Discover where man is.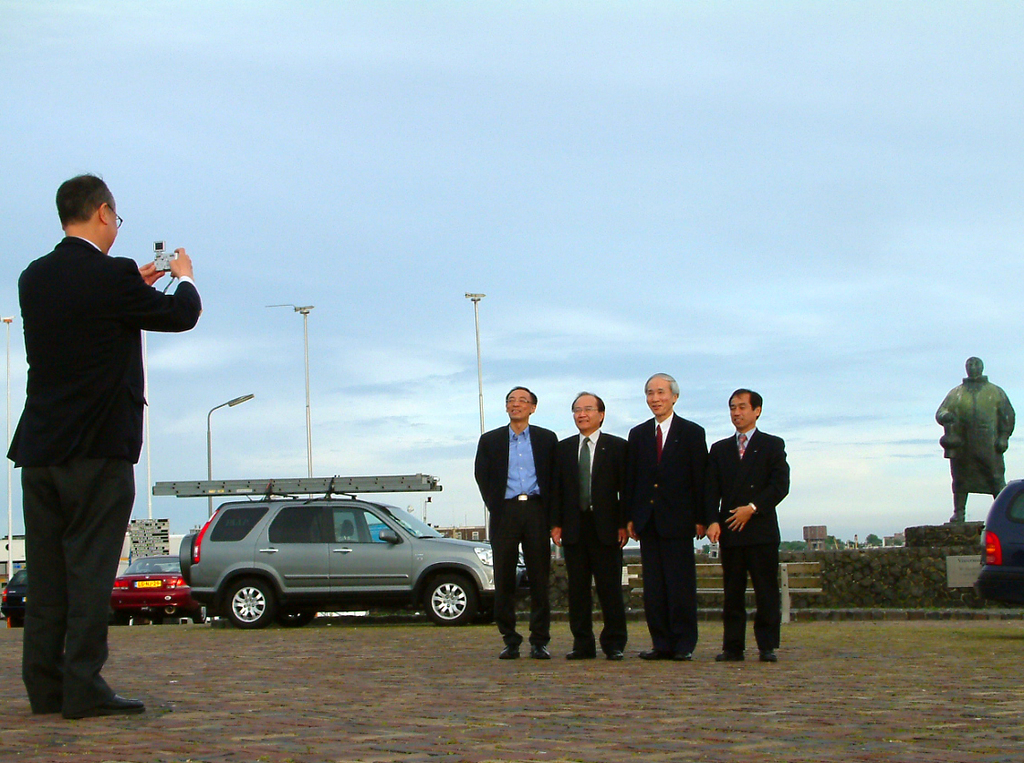
Discovered at box=[629, 371, 709, 660].
